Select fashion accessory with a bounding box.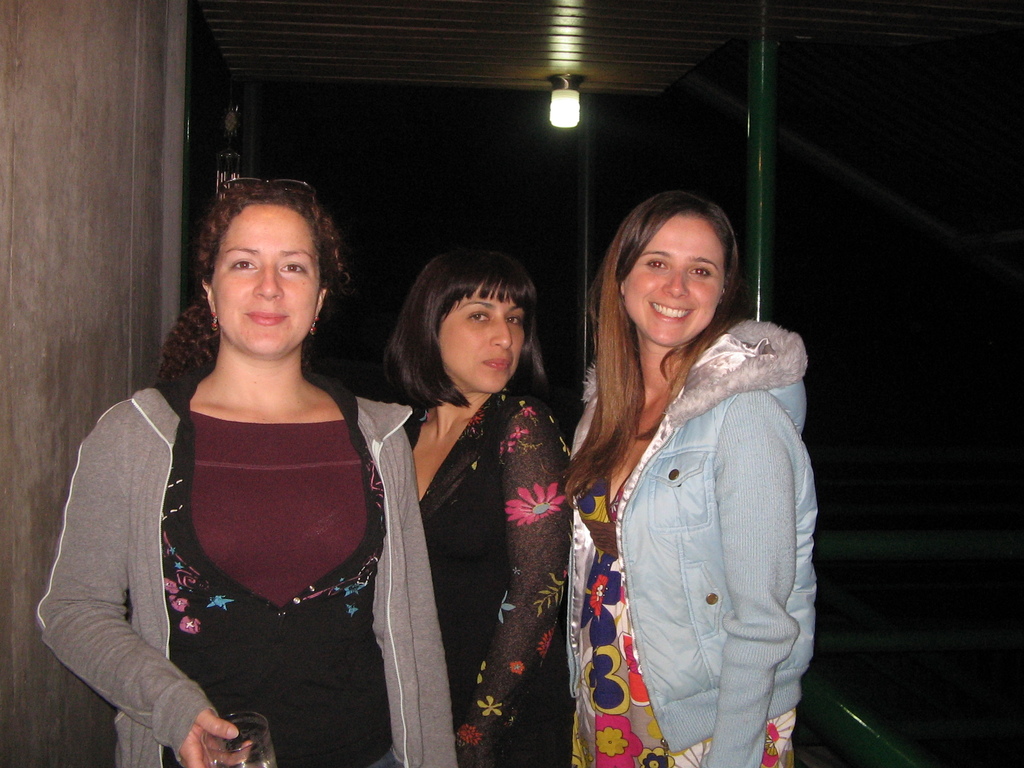
x1=207, y1=308, x2=220, y2=333.
